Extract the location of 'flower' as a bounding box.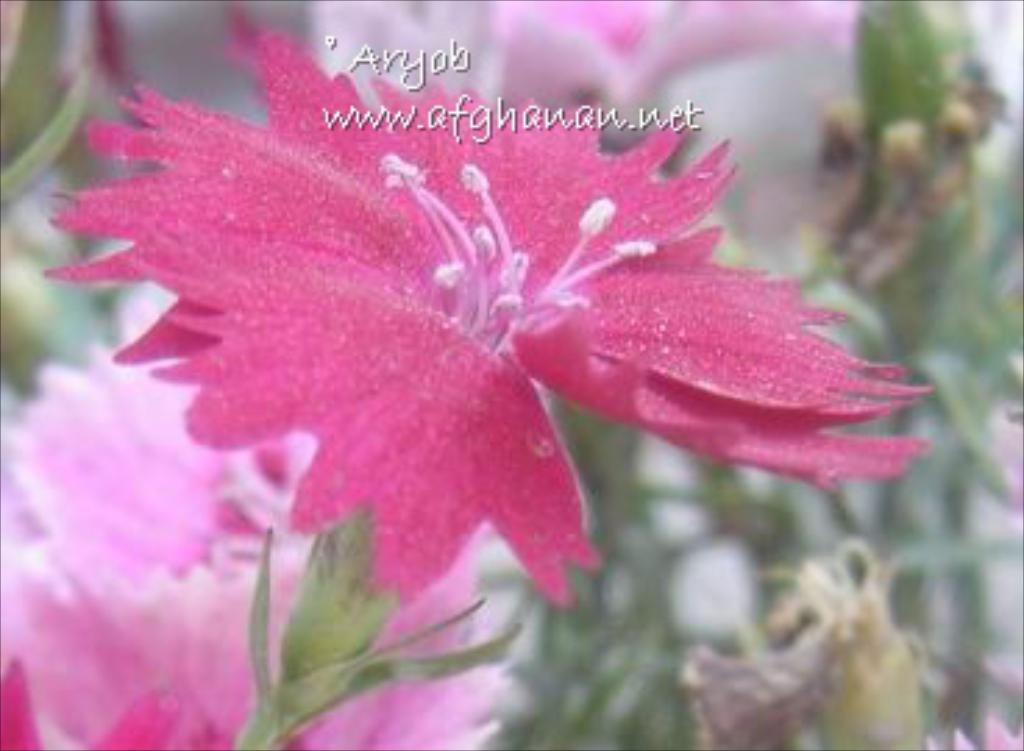
region(506, 0, 846, 70).
